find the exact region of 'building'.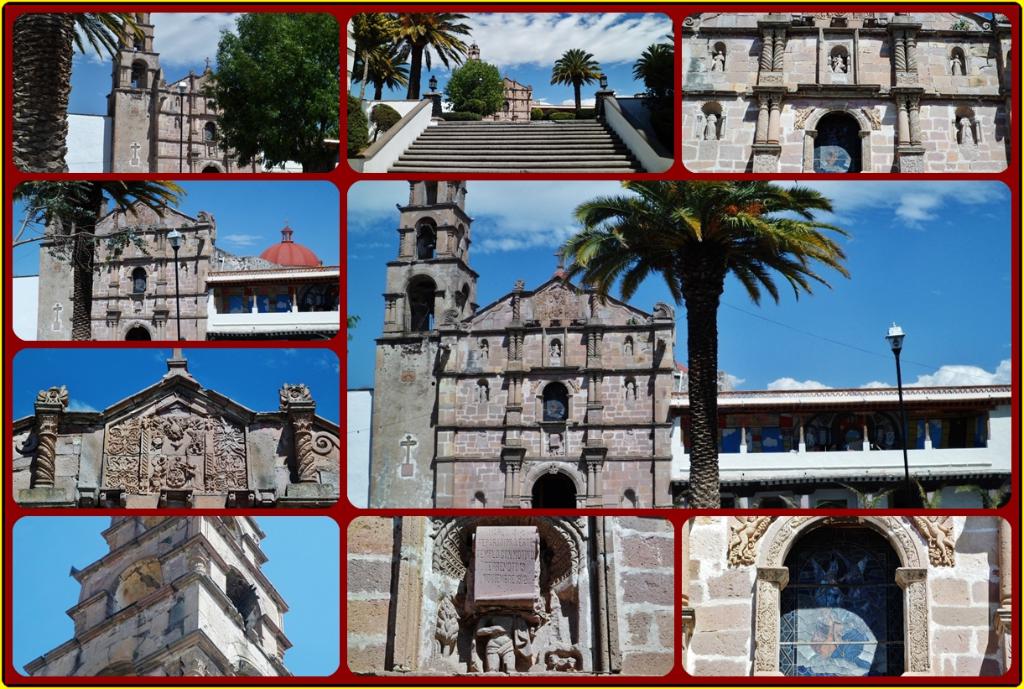
Exact region: bbox=(669, 392, 1017, 509).
